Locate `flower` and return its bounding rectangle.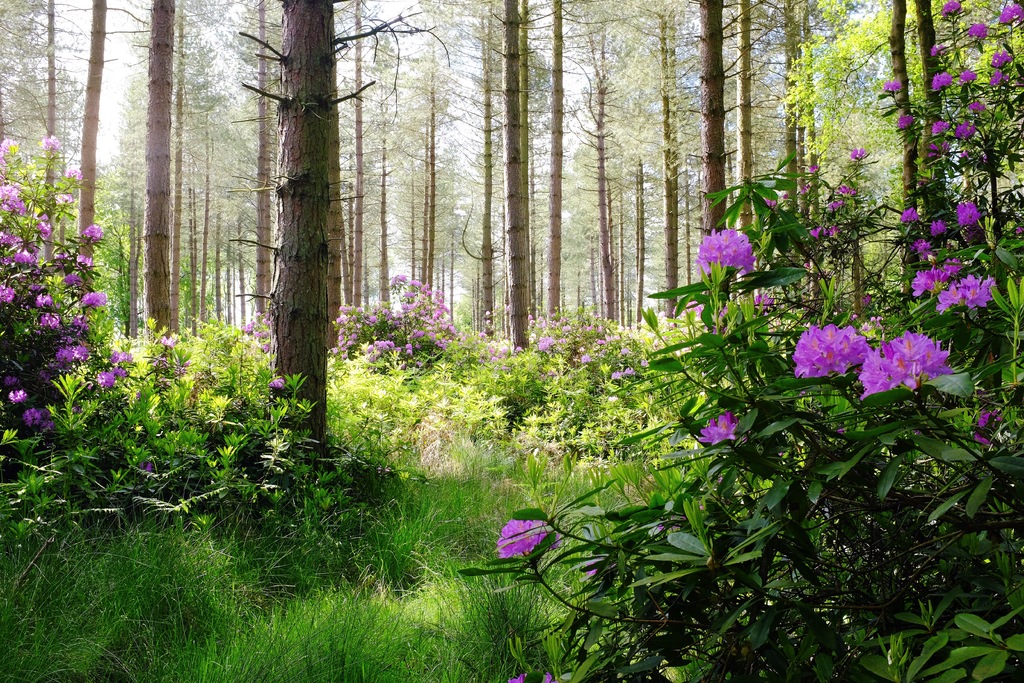
940, 0, 962, 19.
